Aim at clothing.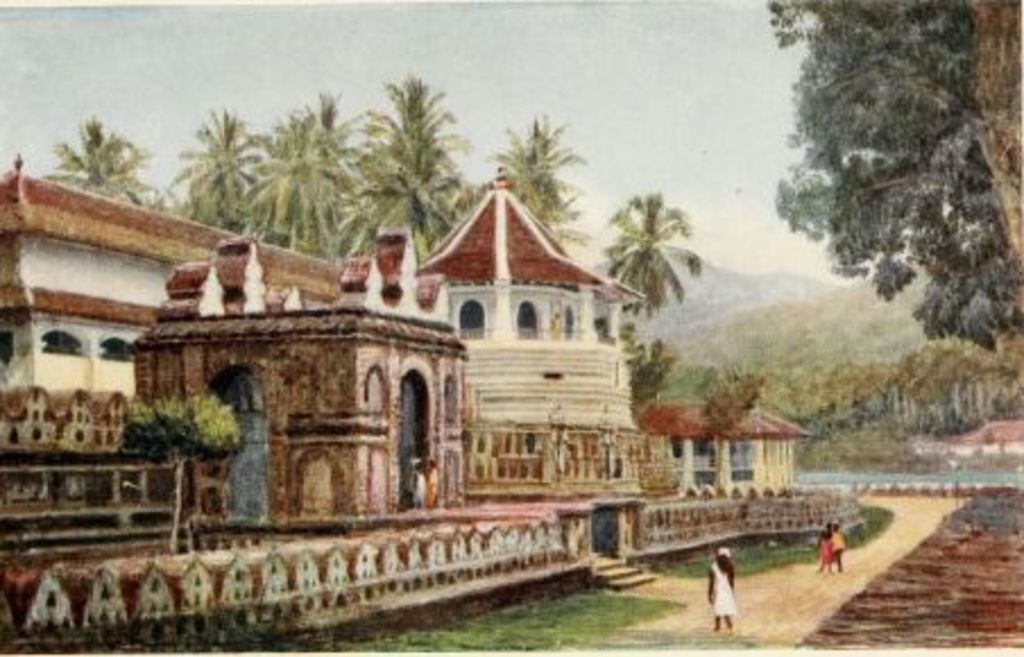
Aimed at {"left": 831, "top": 532, "right": 847, "bottom": 551}.
